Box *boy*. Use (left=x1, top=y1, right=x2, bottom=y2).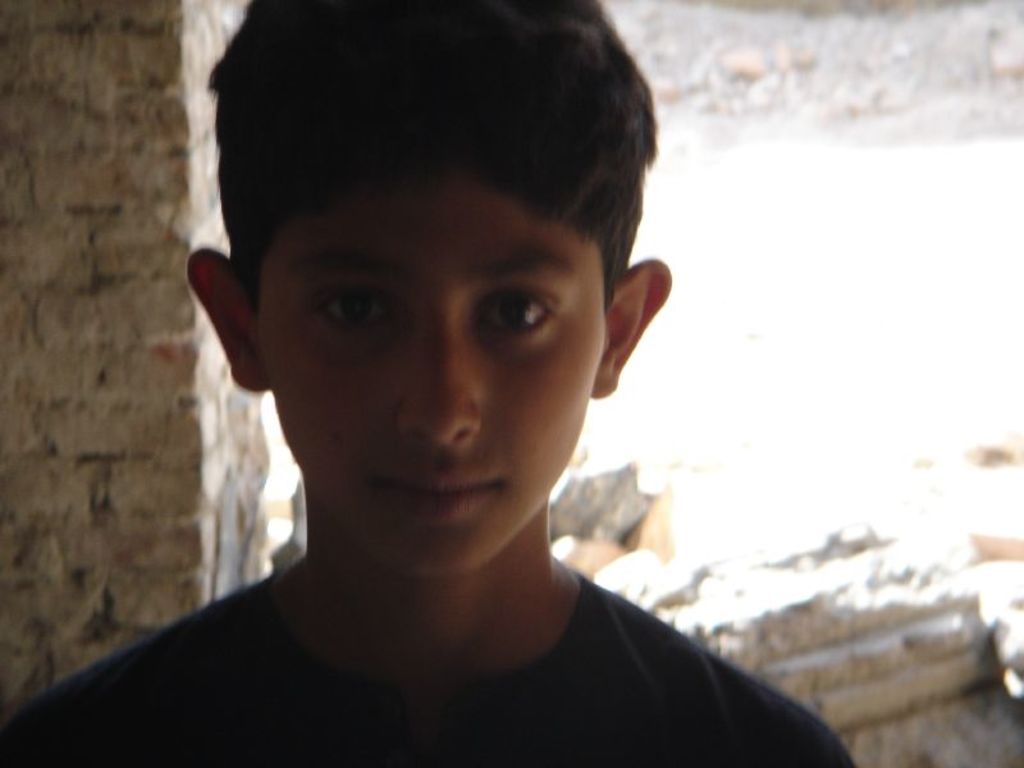
(left=114, top=10, right=787, bottom=767).
